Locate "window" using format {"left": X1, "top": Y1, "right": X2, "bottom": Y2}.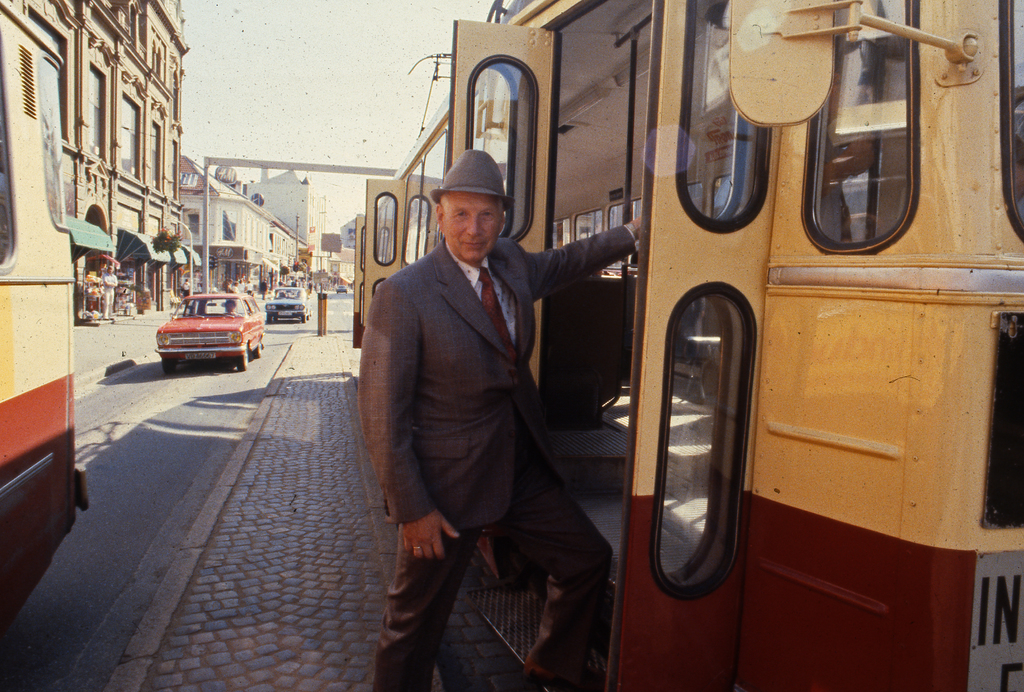
{"left": 188, "top": 211, "right": 202, "bottom": 237}.
